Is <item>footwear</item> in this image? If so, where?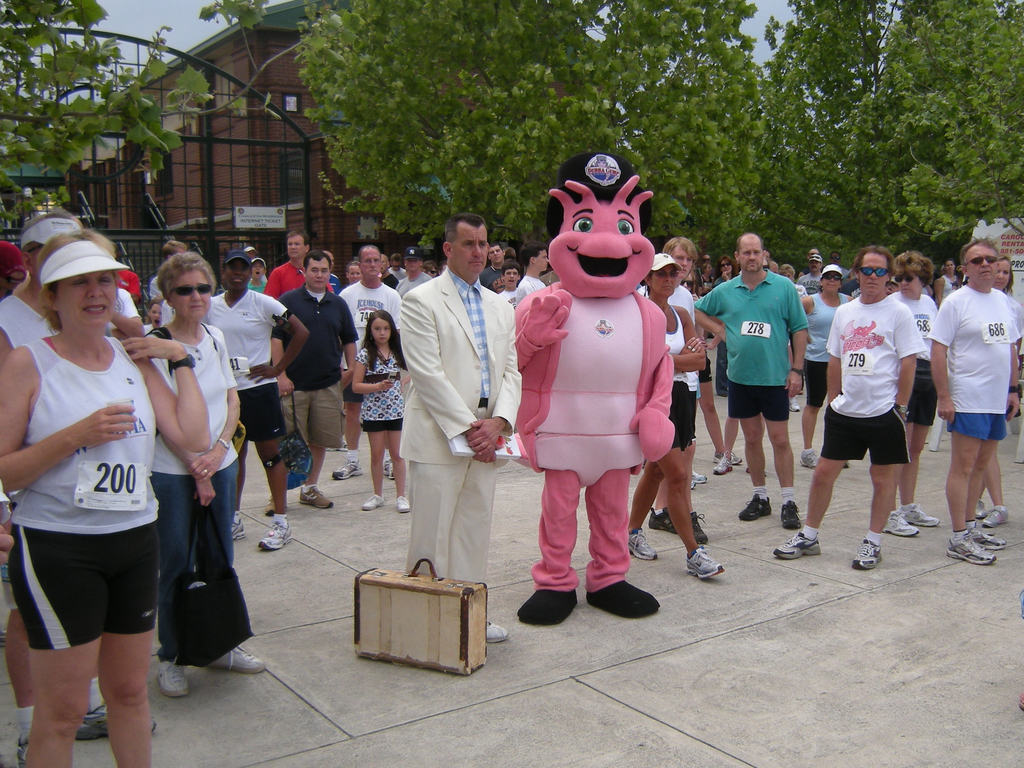
Yes, at 627 524 659 561.
